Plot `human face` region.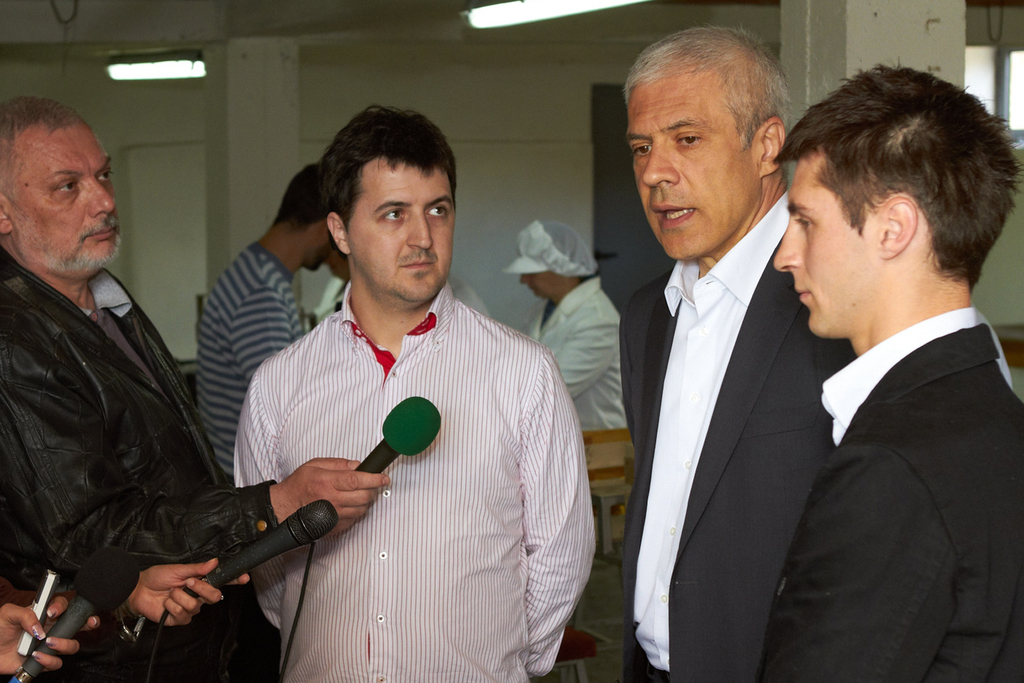
Plotted at (328, 248, 352, 279).
